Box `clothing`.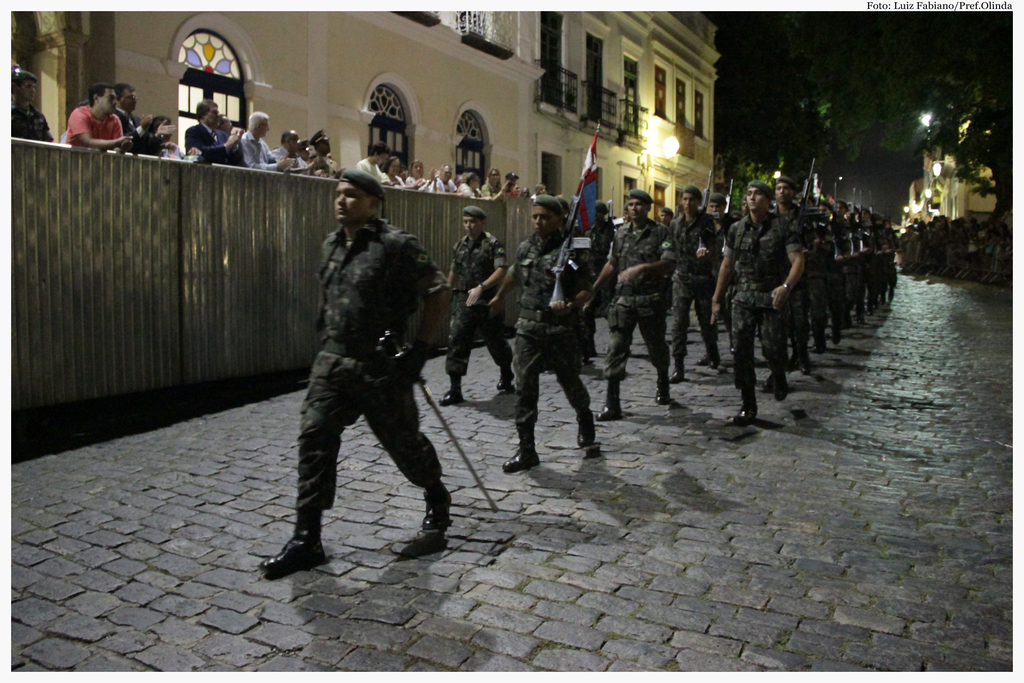
(x1=358, y1=160, x2=388, y2=186).
